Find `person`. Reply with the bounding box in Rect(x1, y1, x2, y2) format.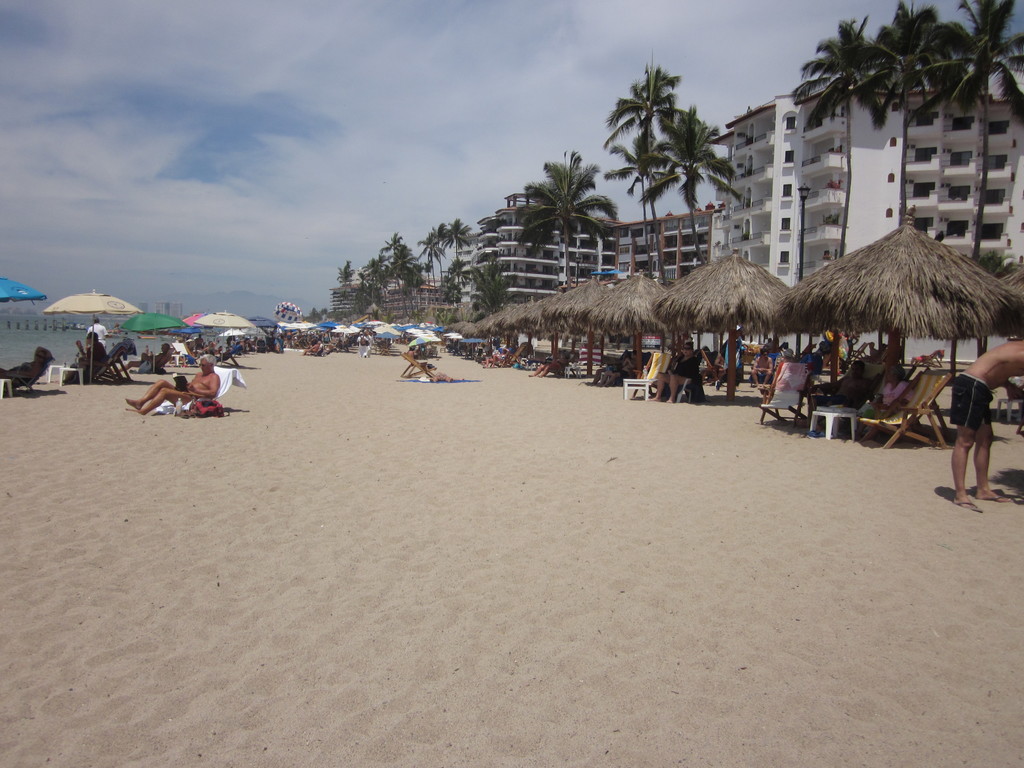
Rect(596, 348, 635, 388).
